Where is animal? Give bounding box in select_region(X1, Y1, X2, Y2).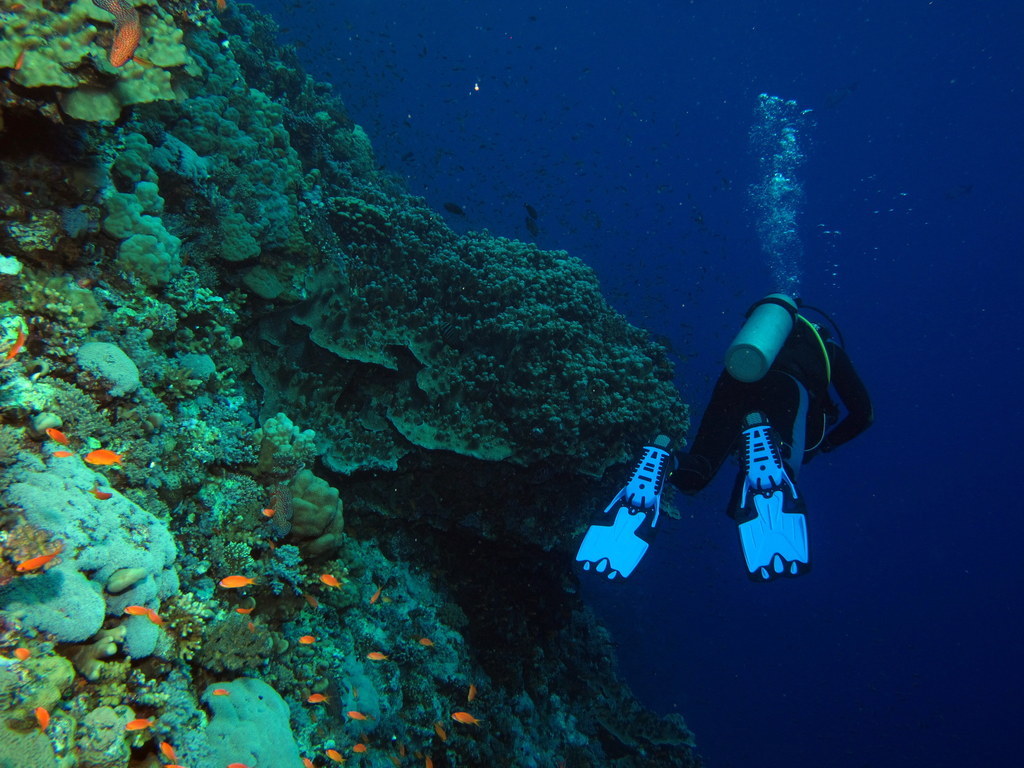
select_region(92, 0, 152, 69).
